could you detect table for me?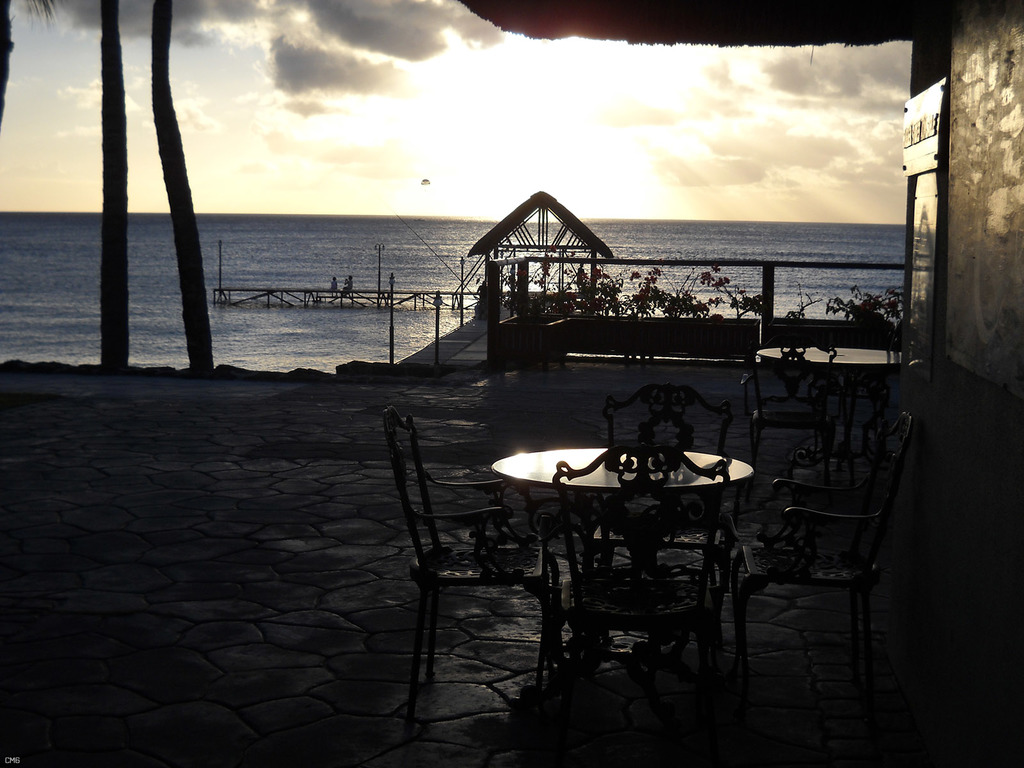
Detection result: <bbox>459, 423, 780, 712</bbox>.
